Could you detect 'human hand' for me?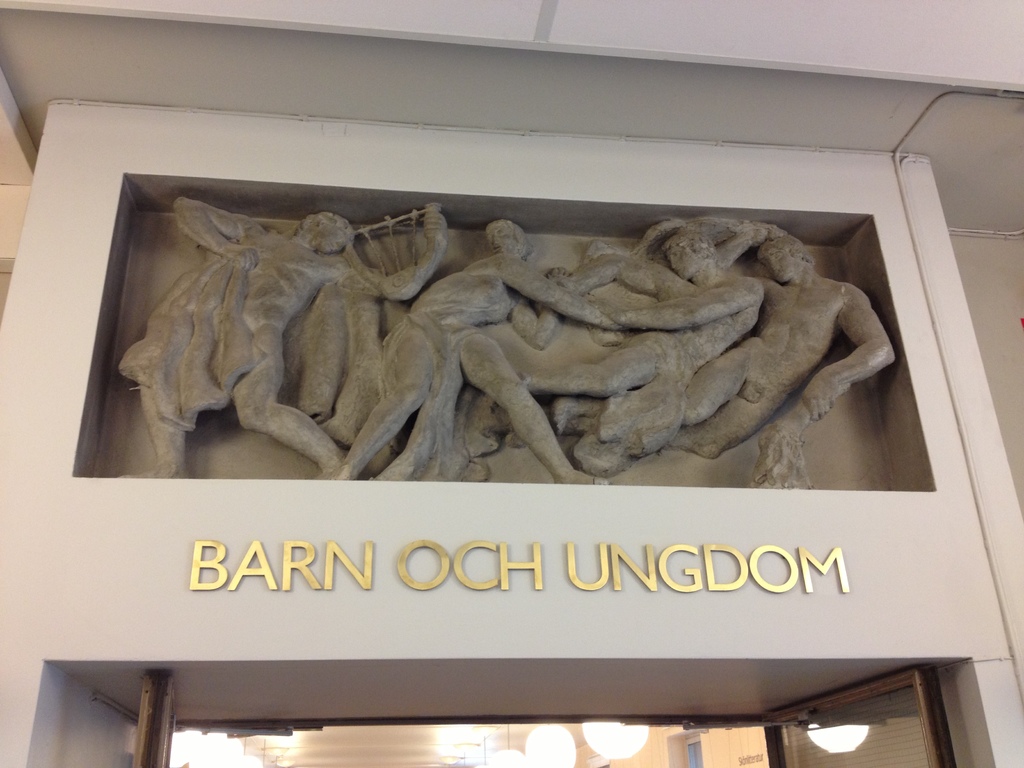
Detection result: 797:367:842:421.
